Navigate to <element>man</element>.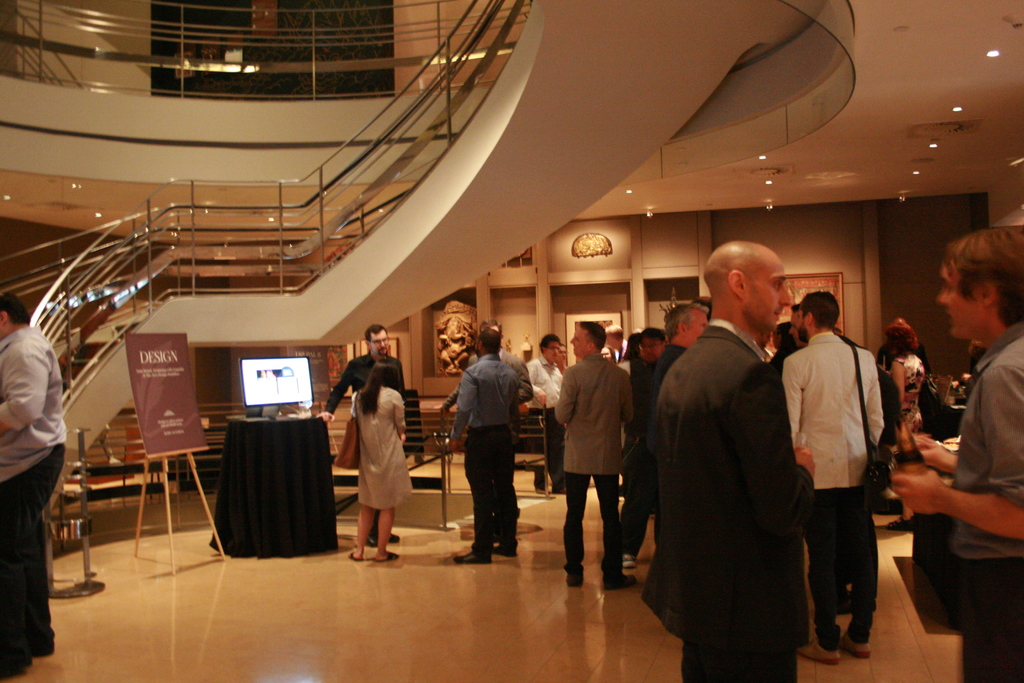
Navigation target: left=883, top=228, right=1023, bottom=682.
